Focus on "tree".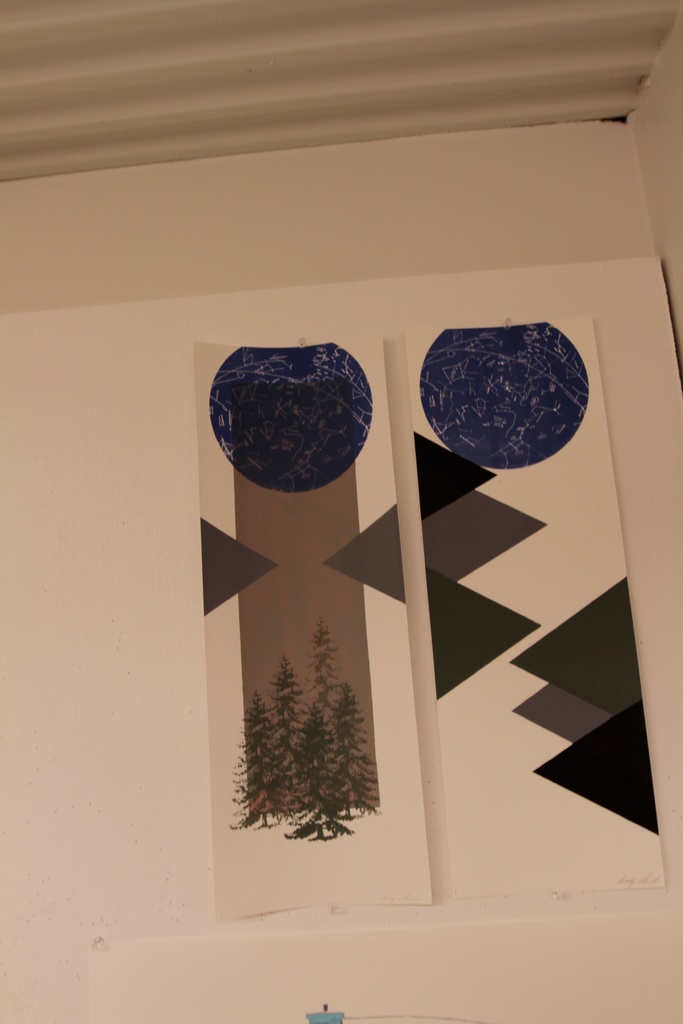
Focused at bbox=(281, 692, 347, 841).
